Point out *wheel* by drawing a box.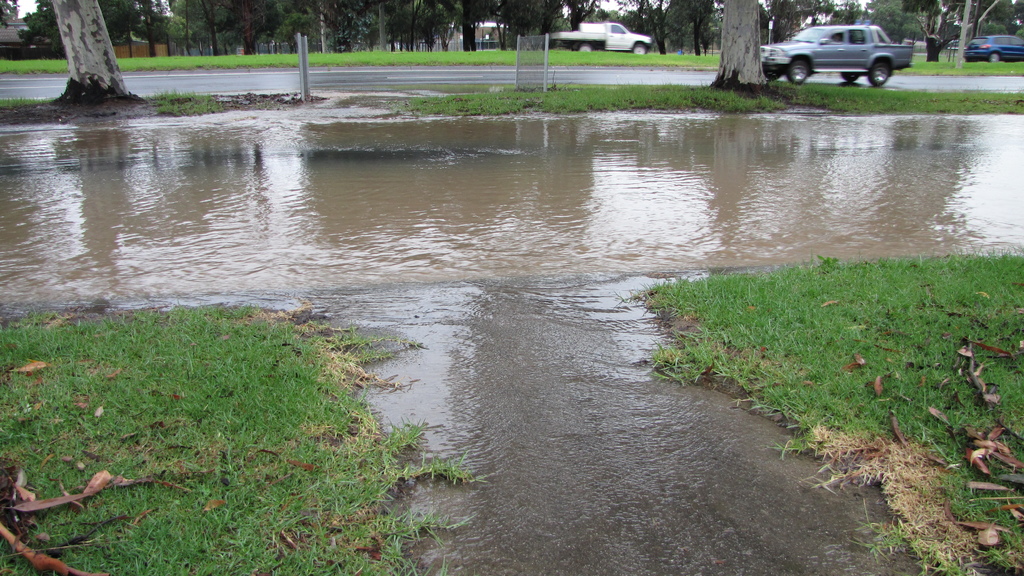
crop(867, 65, 899, 88).
